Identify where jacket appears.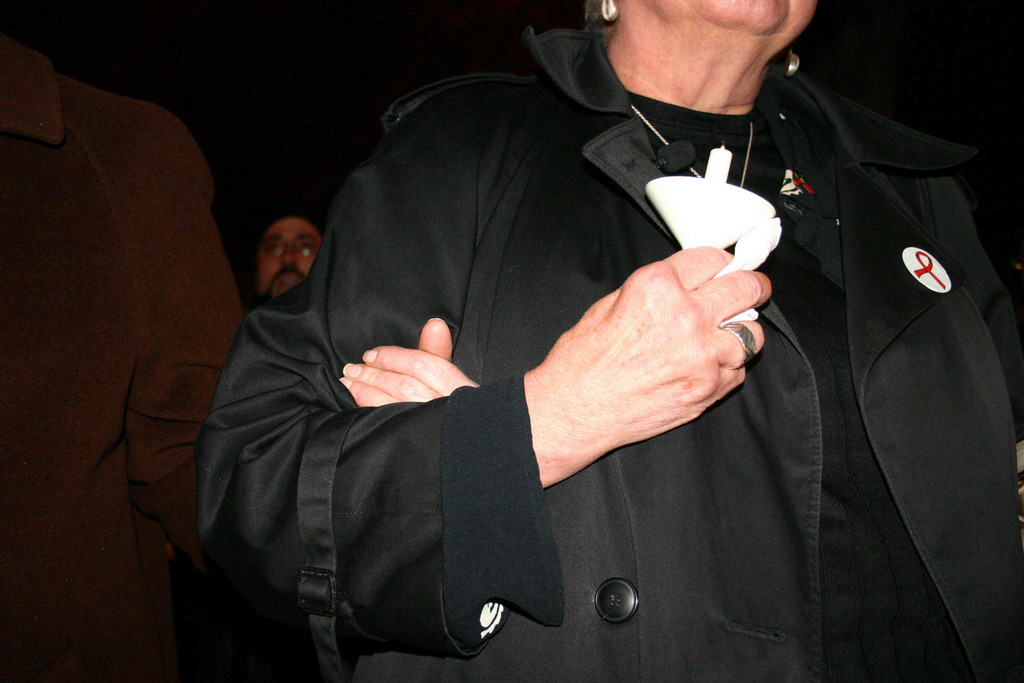
Appears at Rect(168, 0, 927, 667).
